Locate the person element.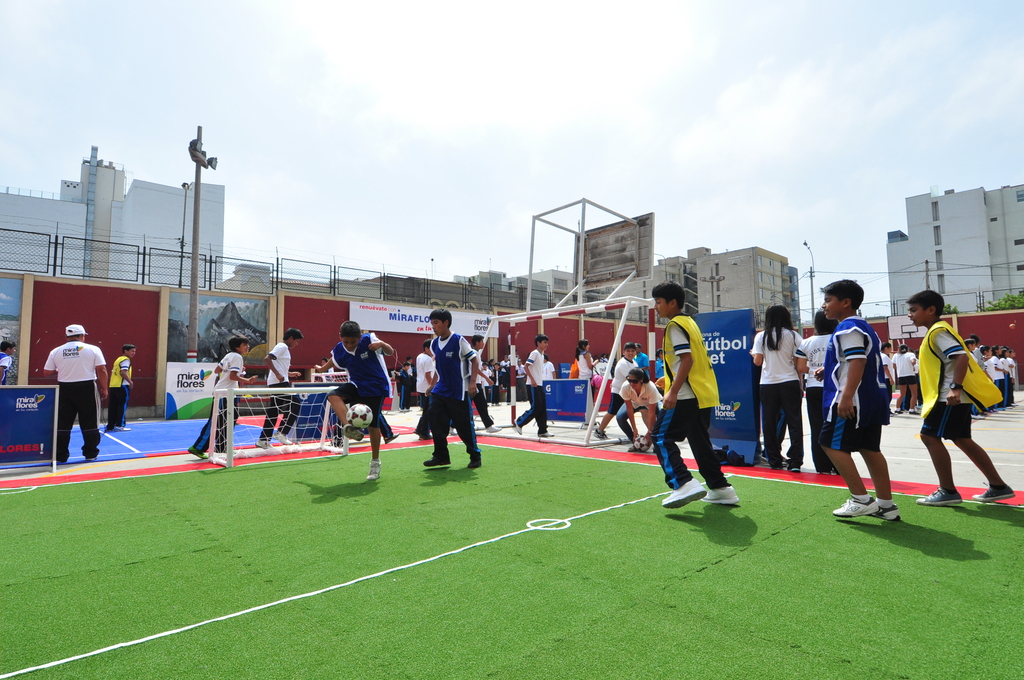
Element bbox: <box>511,333,554,438</box>.
